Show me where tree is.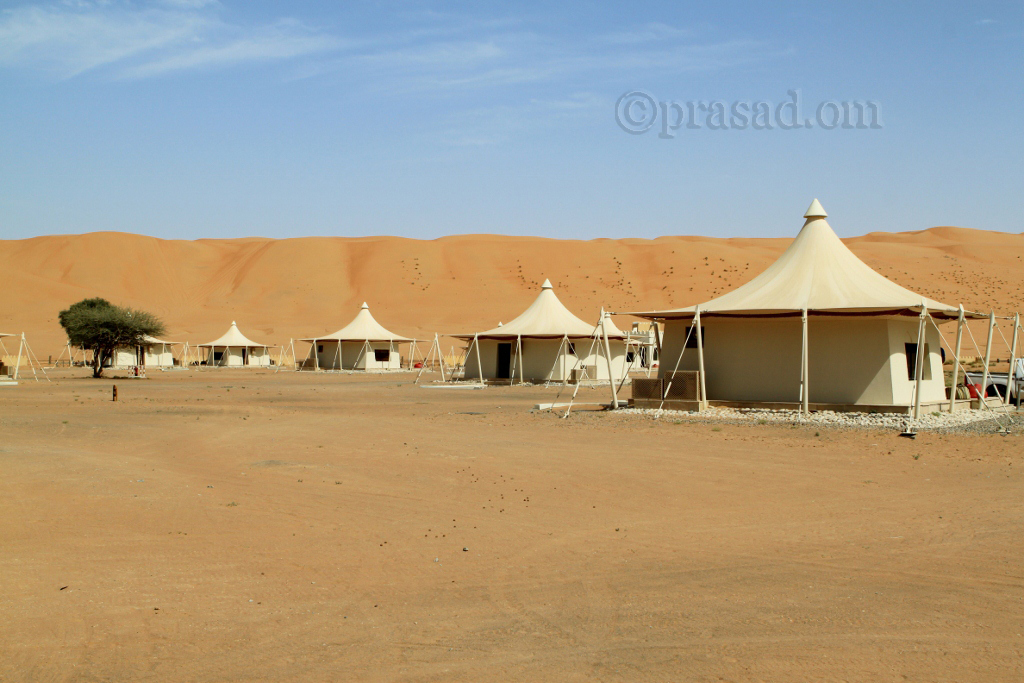
tree is at x1=56, y1=296, x2=165, y2=375.
